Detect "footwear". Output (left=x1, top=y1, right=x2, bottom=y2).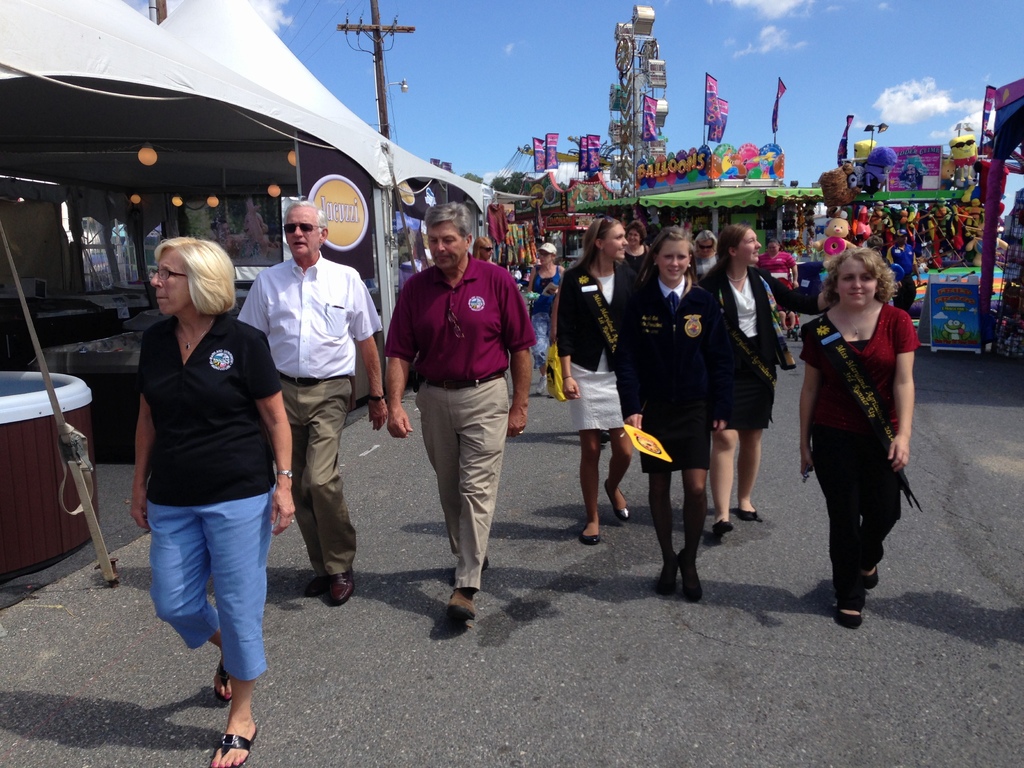
(left=210, top=724, right=260, bottom=767).
